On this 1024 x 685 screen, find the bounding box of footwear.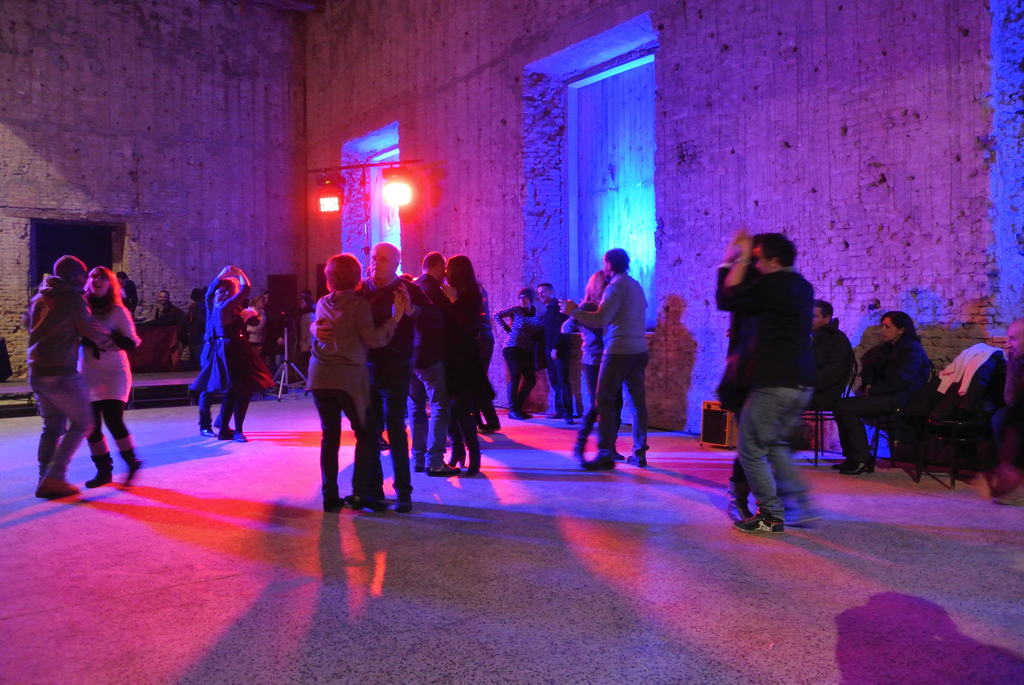
Bounding box: {"left": 396, "top": 491, "right": 415, "bottom": 516}.
